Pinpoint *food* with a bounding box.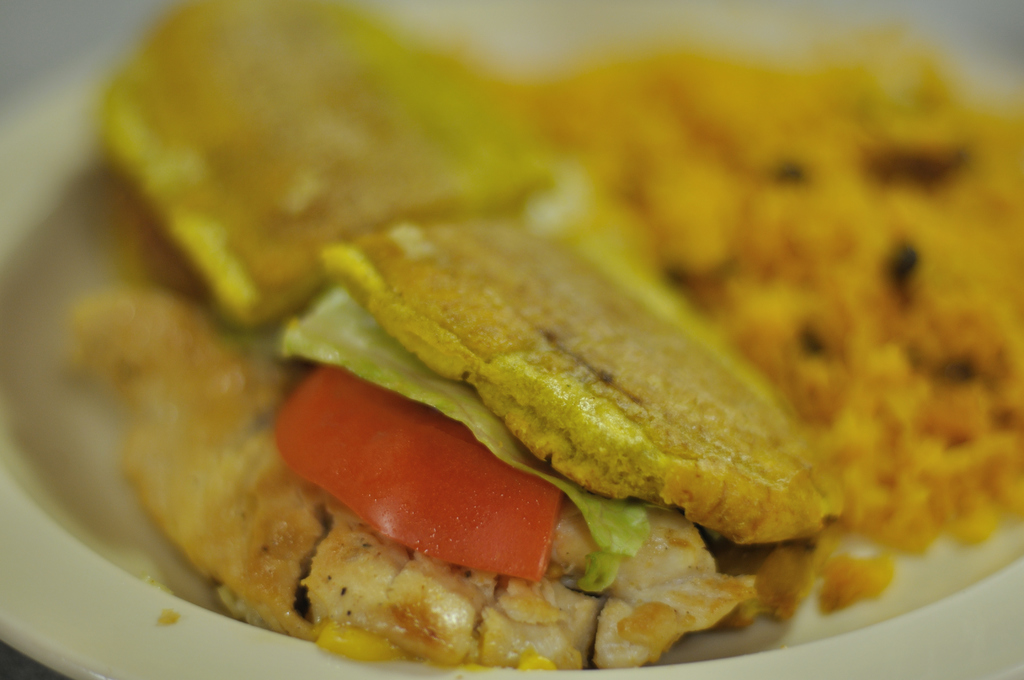
bbox=[309, 216, 861, 510].
